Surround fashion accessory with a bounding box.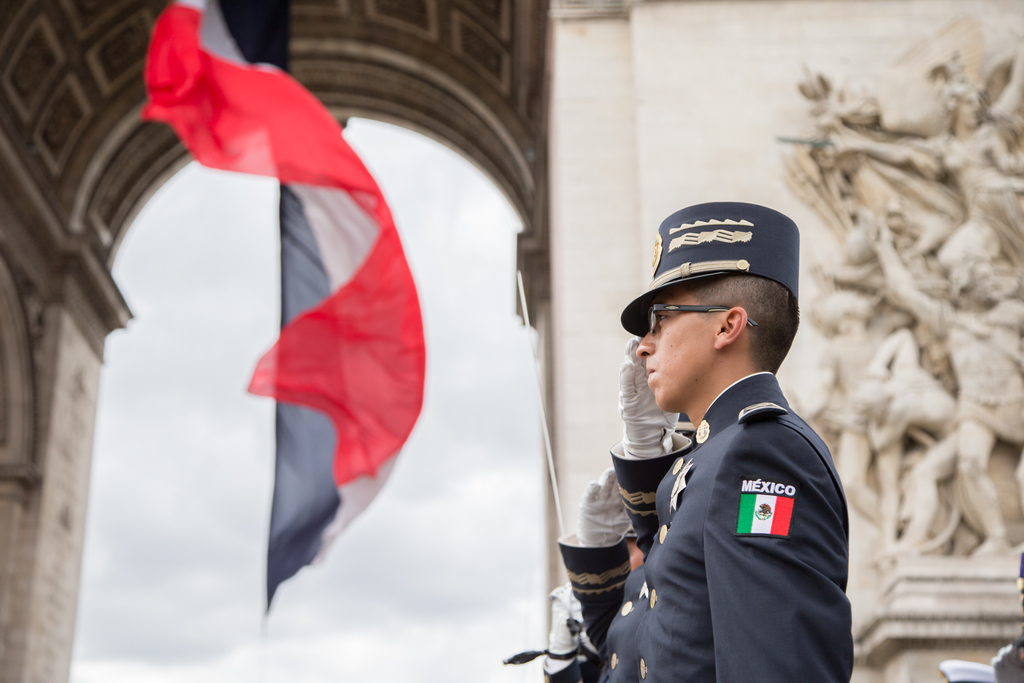
(619,201,801,339).
